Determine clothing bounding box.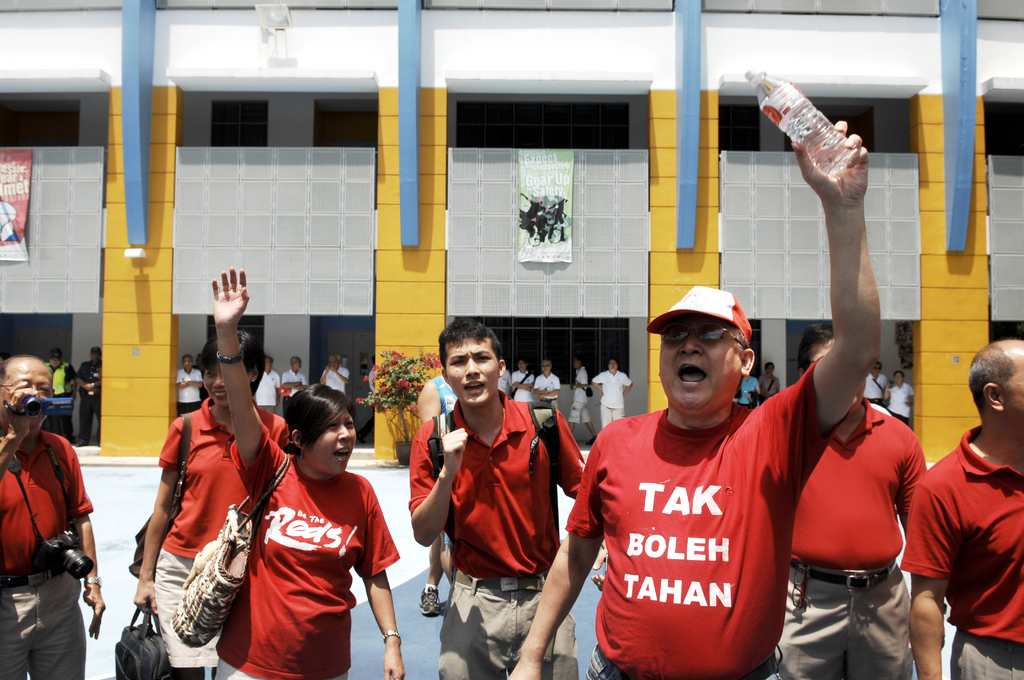
Determined: box=[320, 368, 349, 393].
